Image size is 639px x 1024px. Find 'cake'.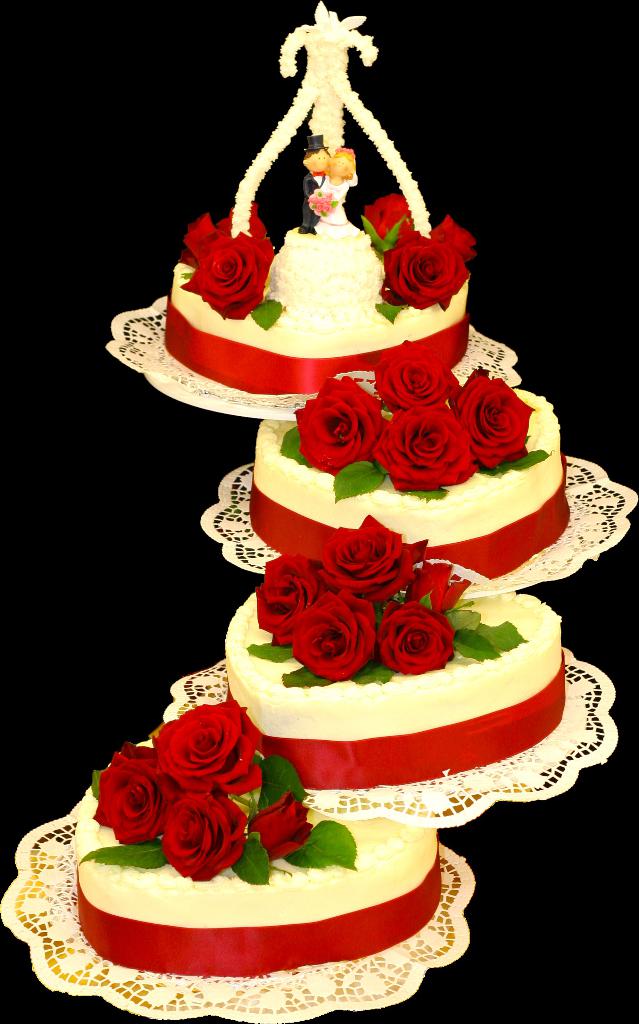
<box>74,798,441,980</box>.
